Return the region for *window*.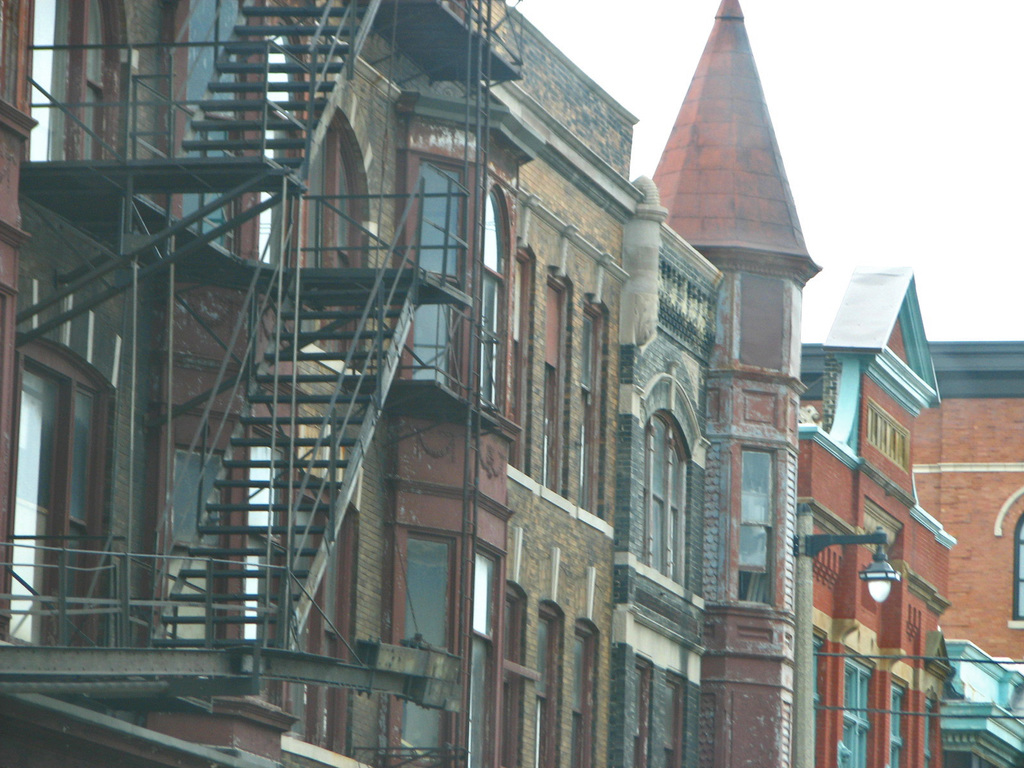
[x1=500, y1=573, x2=525, y2=767].
